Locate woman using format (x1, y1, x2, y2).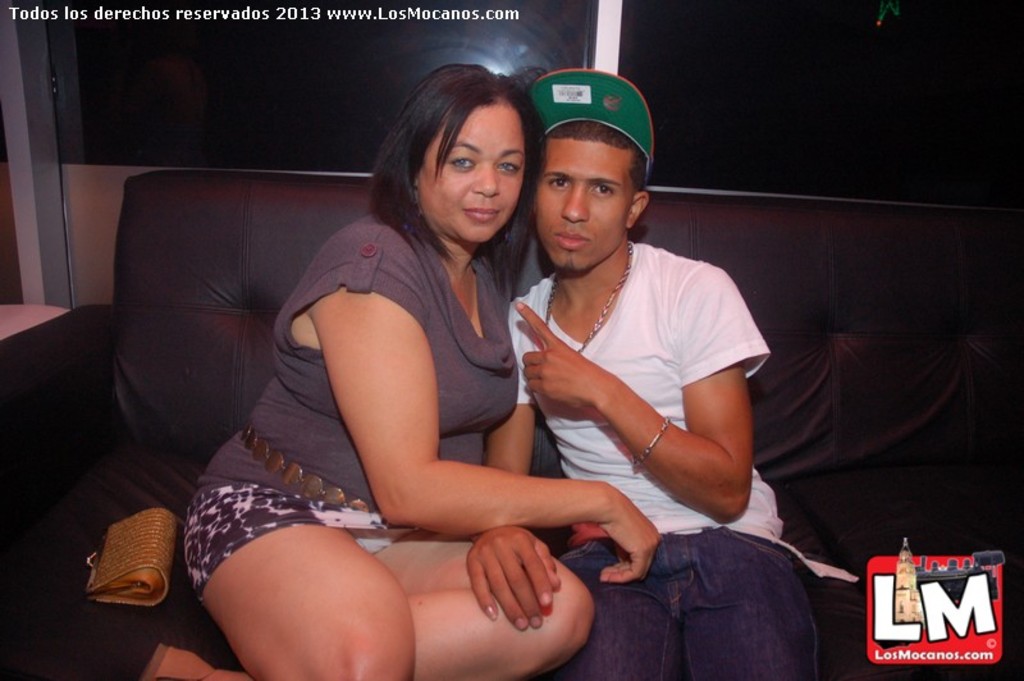
(150, 64, 654, 680).
